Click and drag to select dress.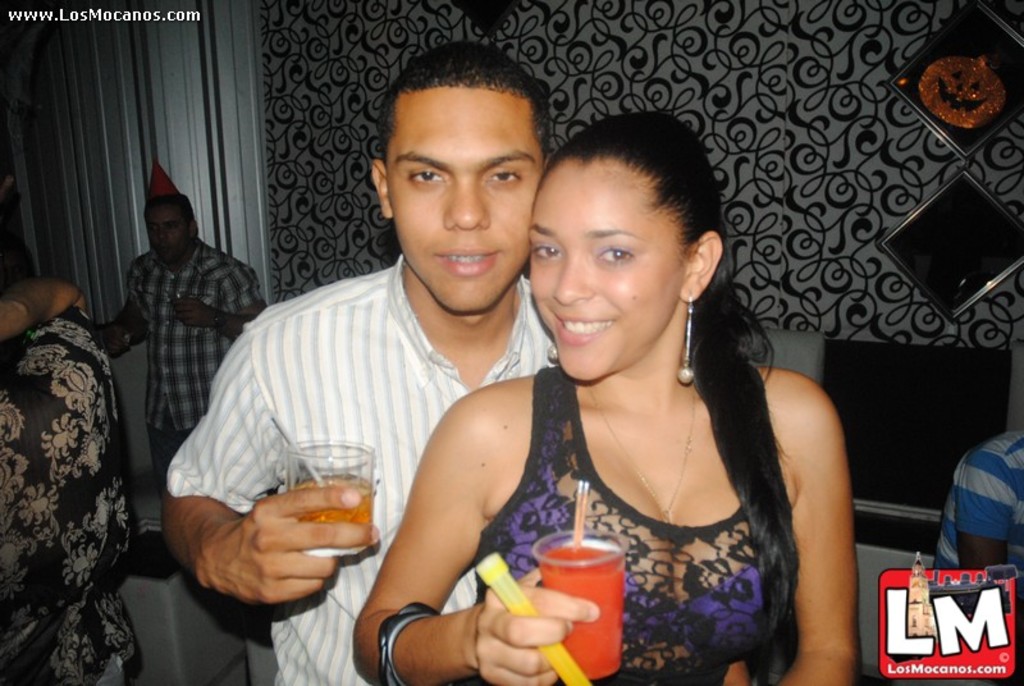
Selection: select_region(476, 363, 797, 683).
